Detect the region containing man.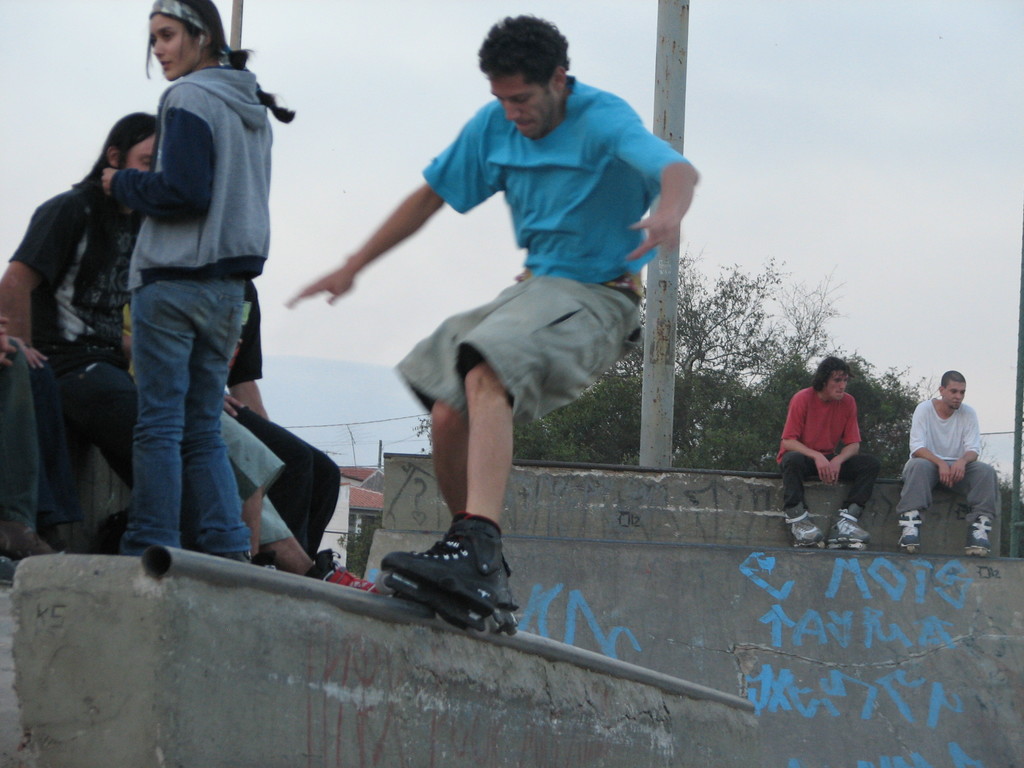
locate(907, 358, 1003, 561).
